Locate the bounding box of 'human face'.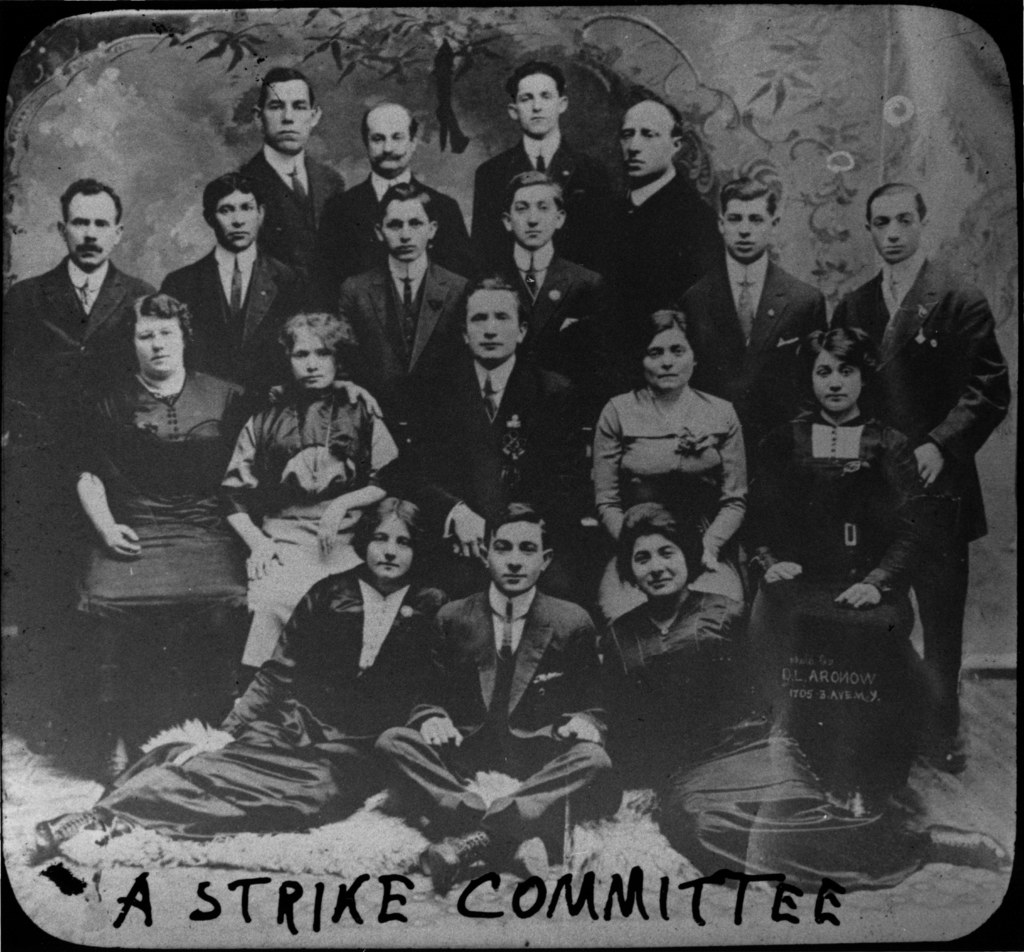
Bounding box: l=386, t=202, r=429, b=254.
